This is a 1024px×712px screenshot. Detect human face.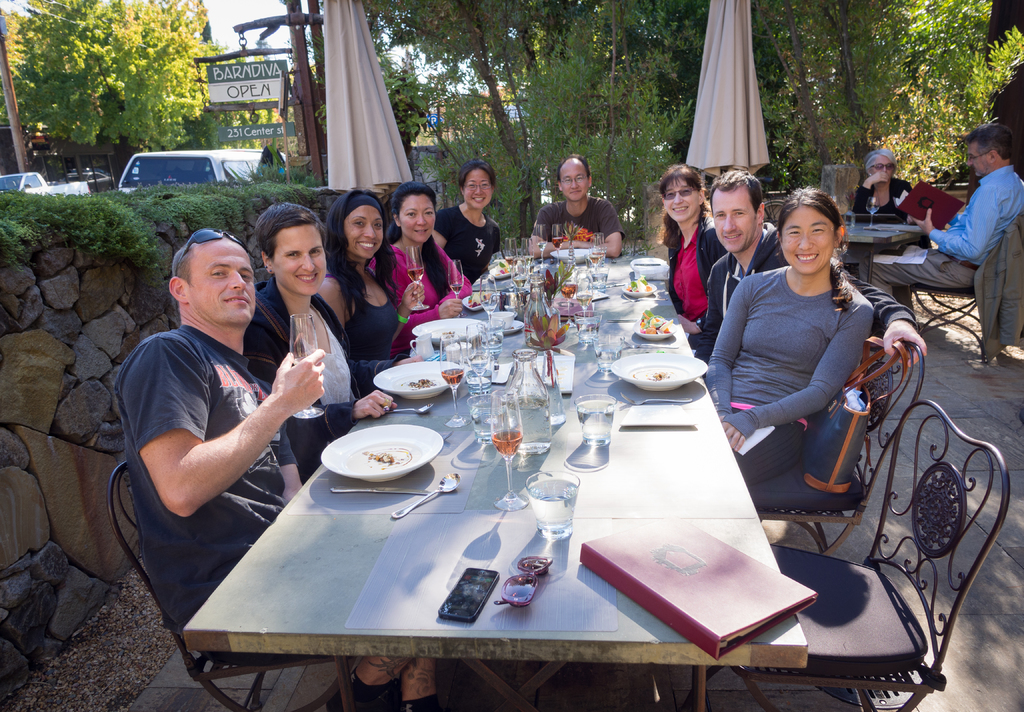
locate(964, 140, 990, 177).
